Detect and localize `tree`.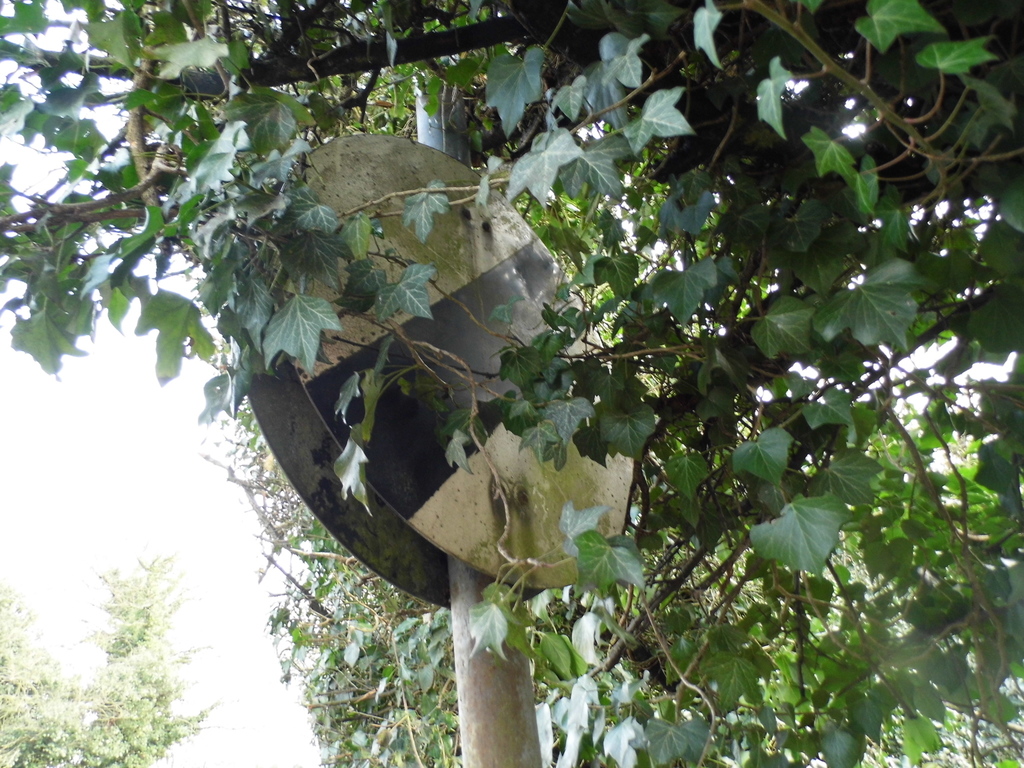
Localized at x1=0 y1=0 x2=545 y2=473.
